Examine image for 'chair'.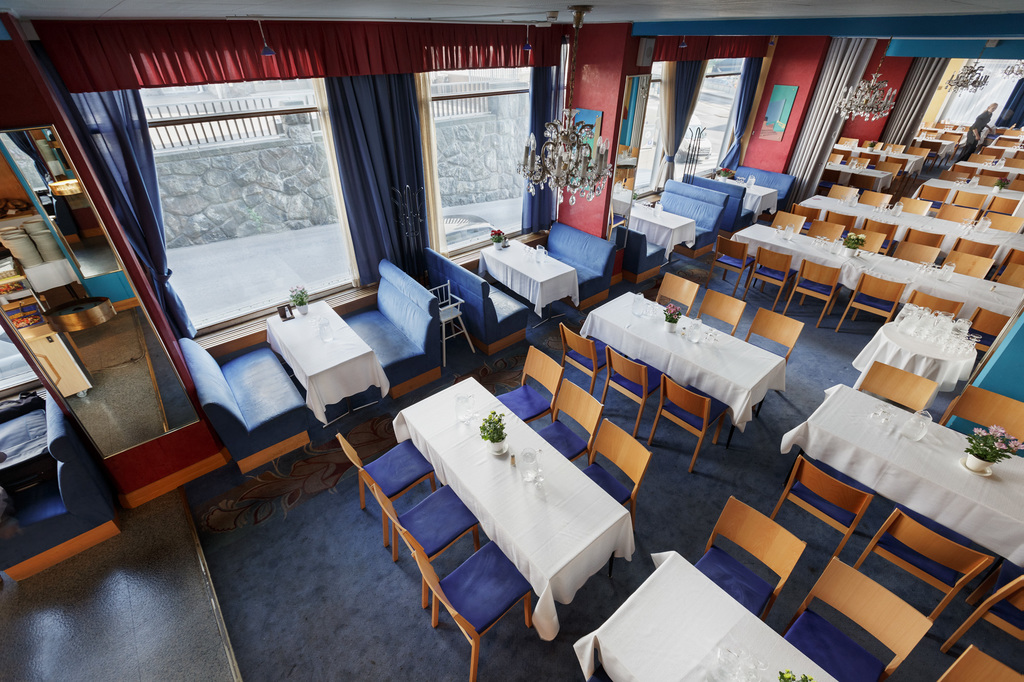
Examination result: crop(428, 278, 476, 368).
